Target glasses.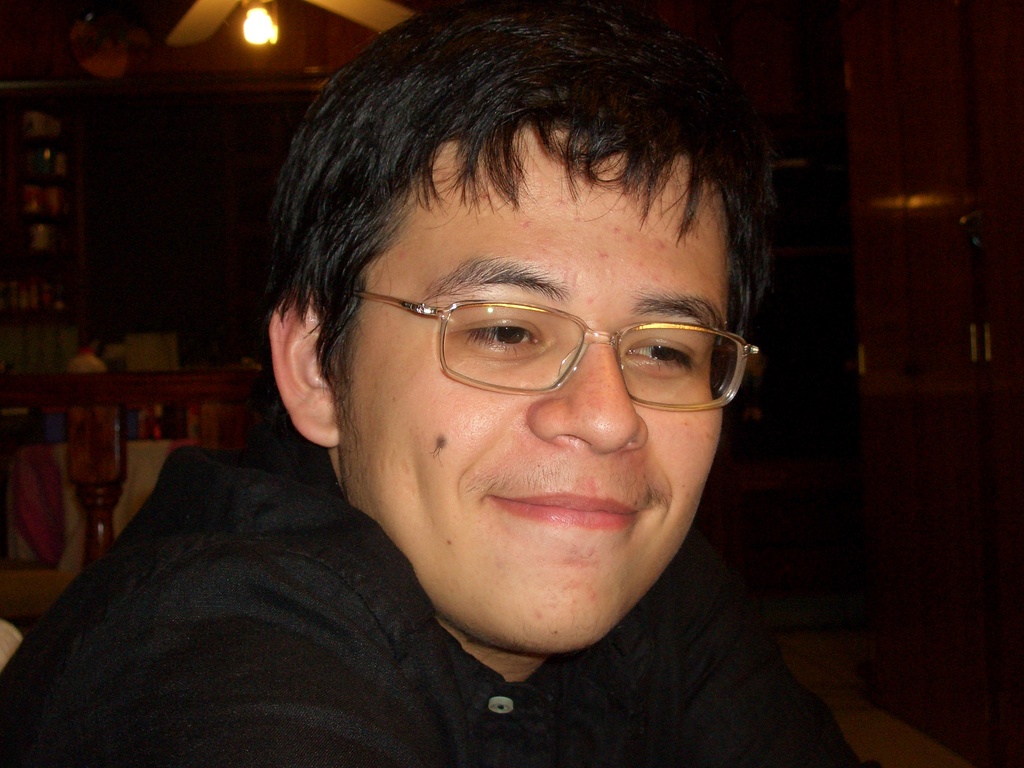
Target region: 337 264 758 408.
